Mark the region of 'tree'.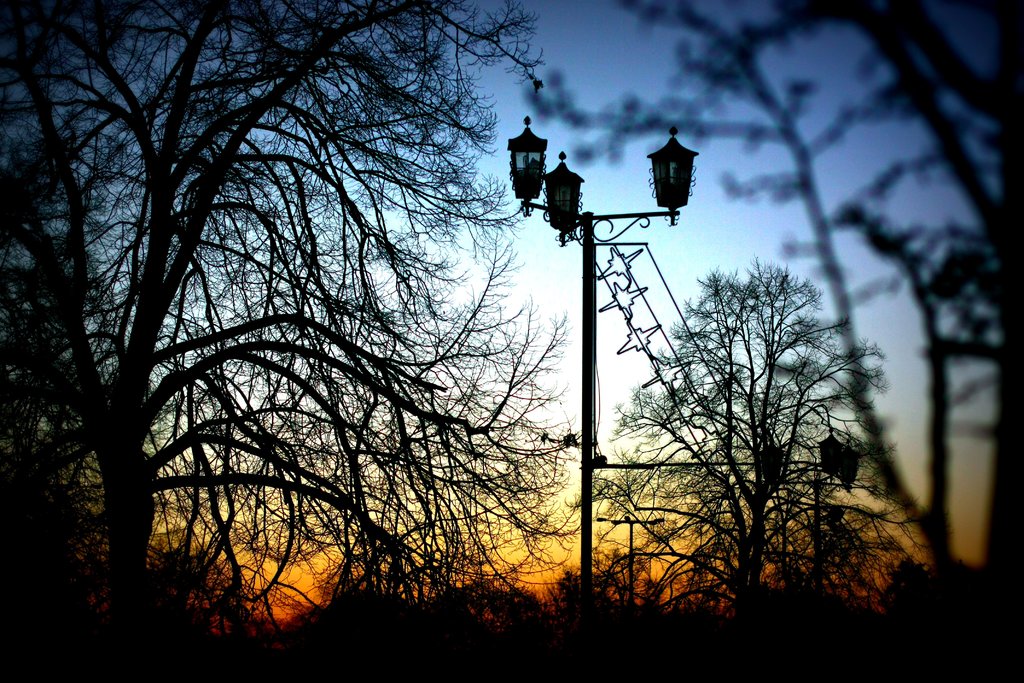
Region: [132,561,652,682].
